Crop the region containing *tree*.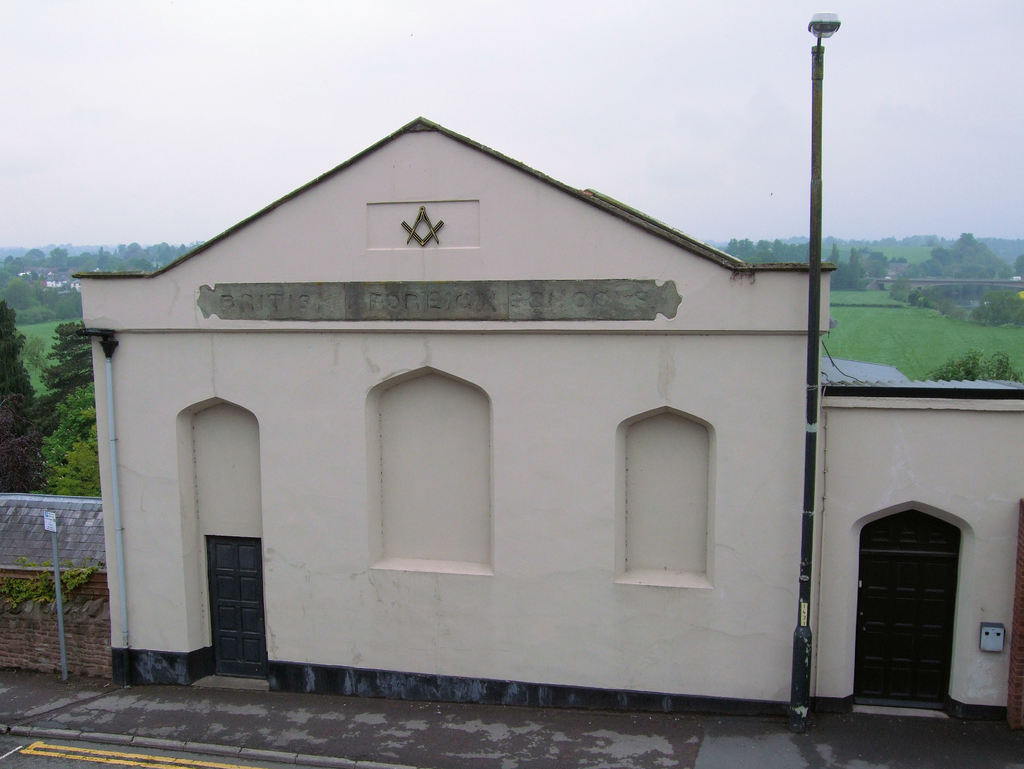
Crop region: (715, 239, 918, 297).
